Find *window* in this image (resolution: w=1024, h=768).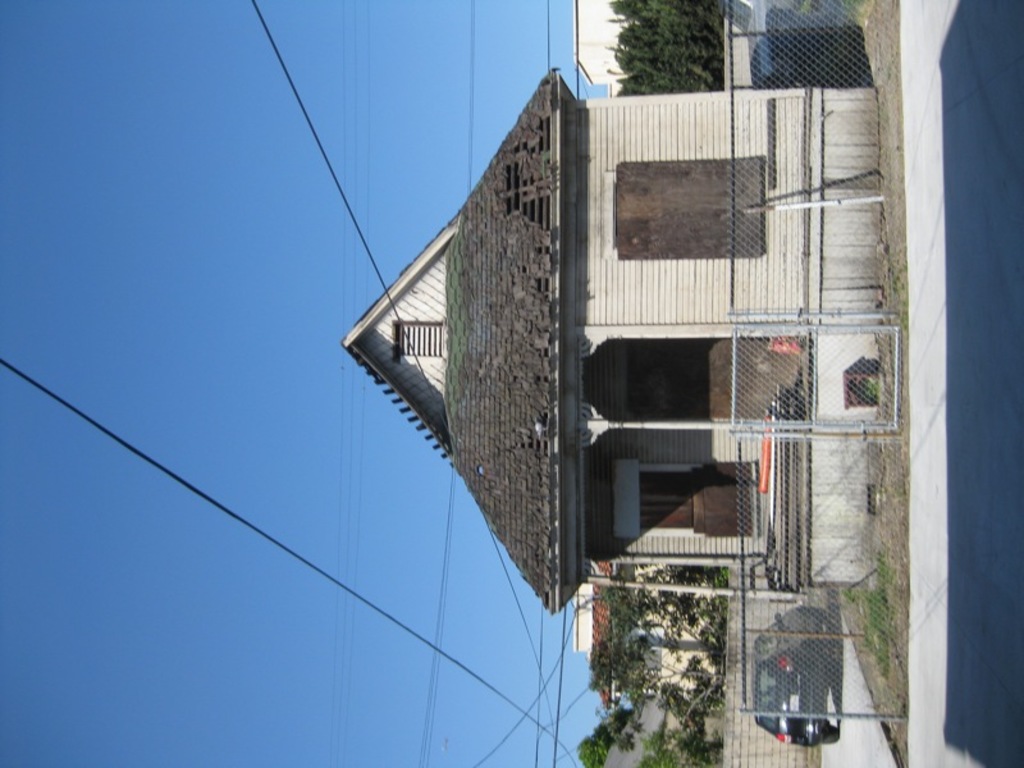
l=616, t=460, r=756, b=536.
